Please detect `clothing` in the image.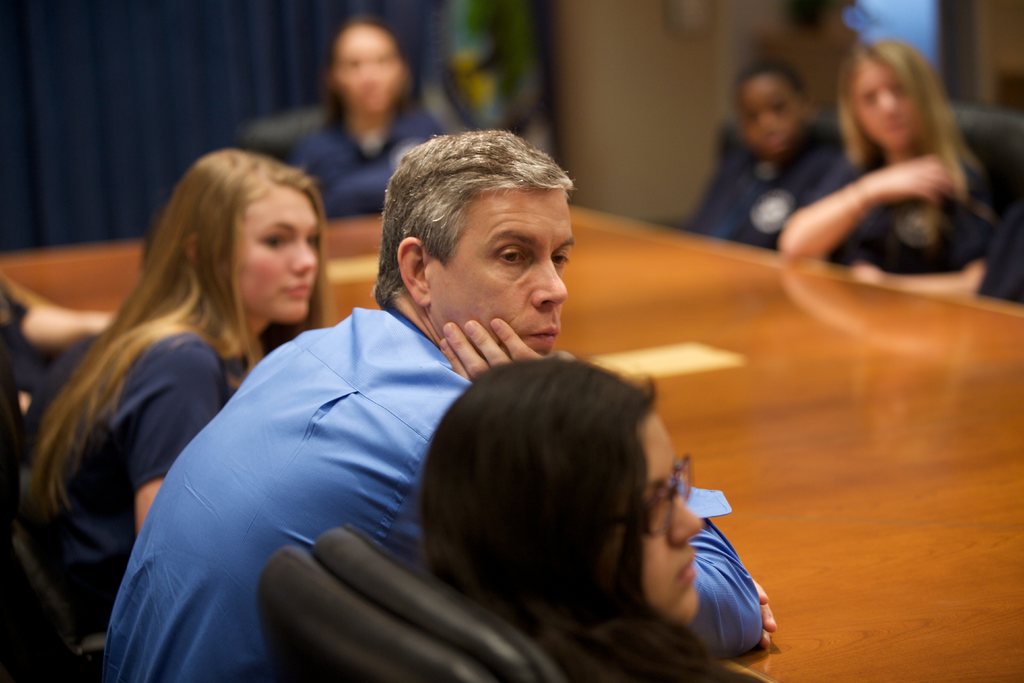
left=977, top=194, right=1021, bottom=304.
